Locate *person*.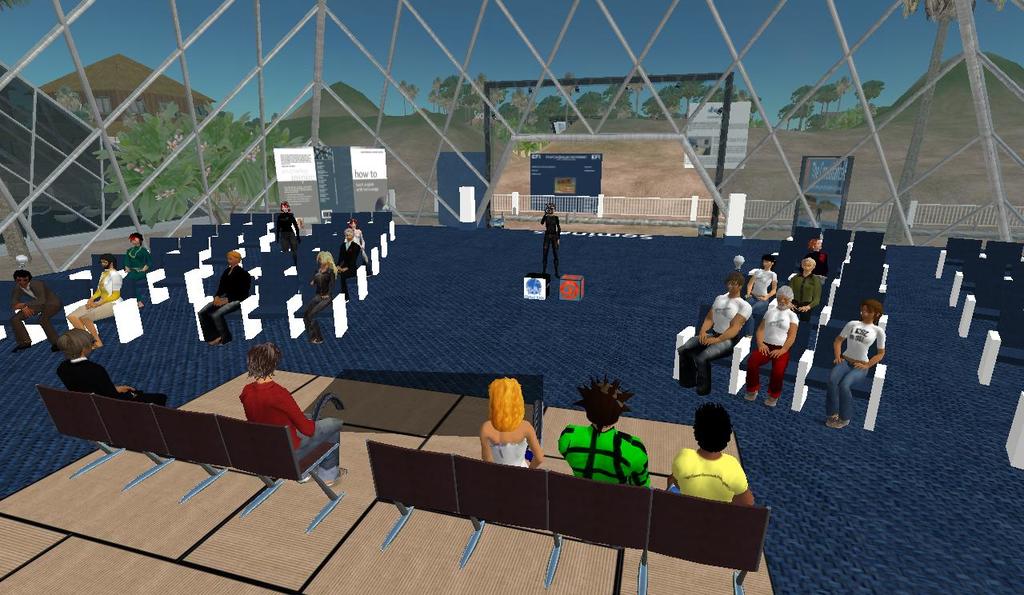
Bounding box: (left=121, top=234, right=156, bottom=308).
